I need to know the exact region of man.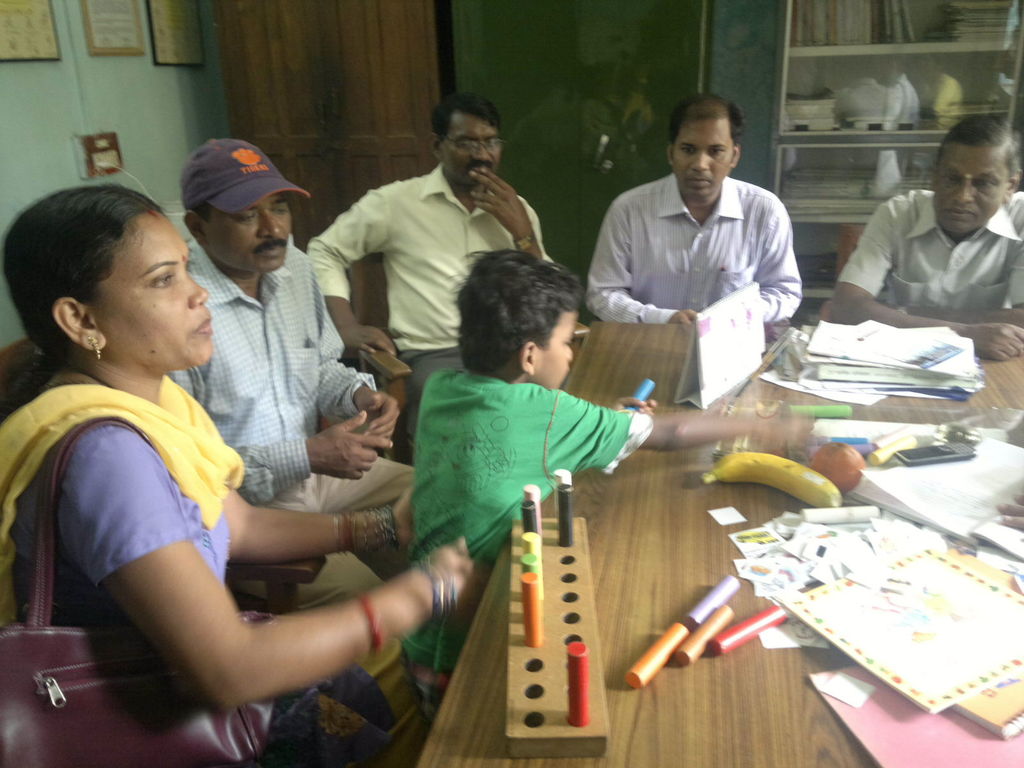
Region: Rect(164, 135, 421, 724).
